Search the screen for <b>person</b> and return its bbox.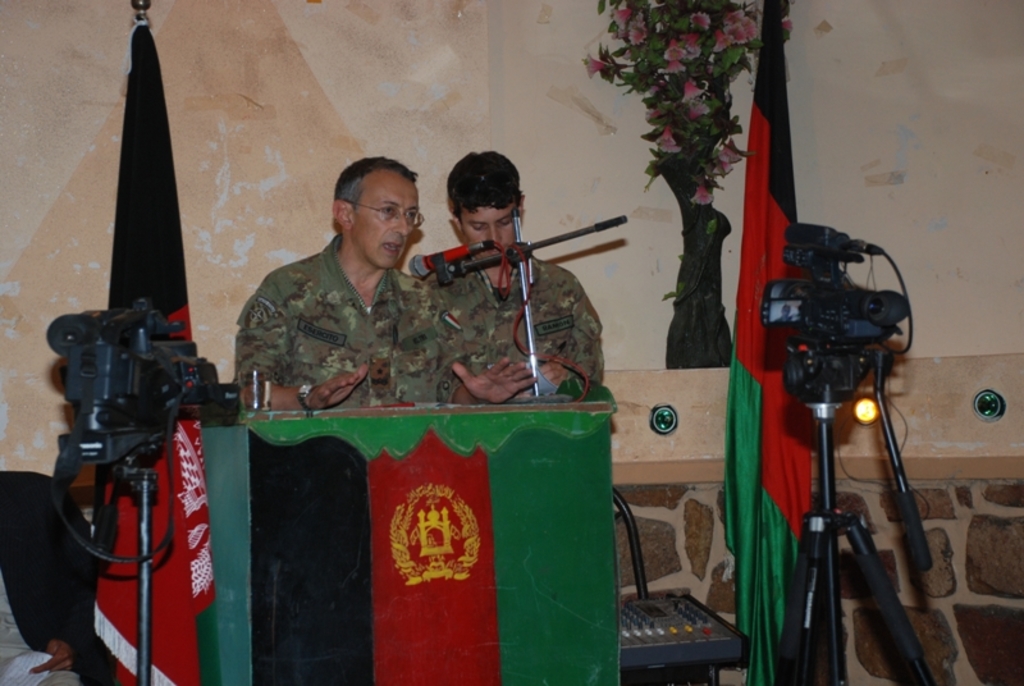
Found: 429/148/604/395.
